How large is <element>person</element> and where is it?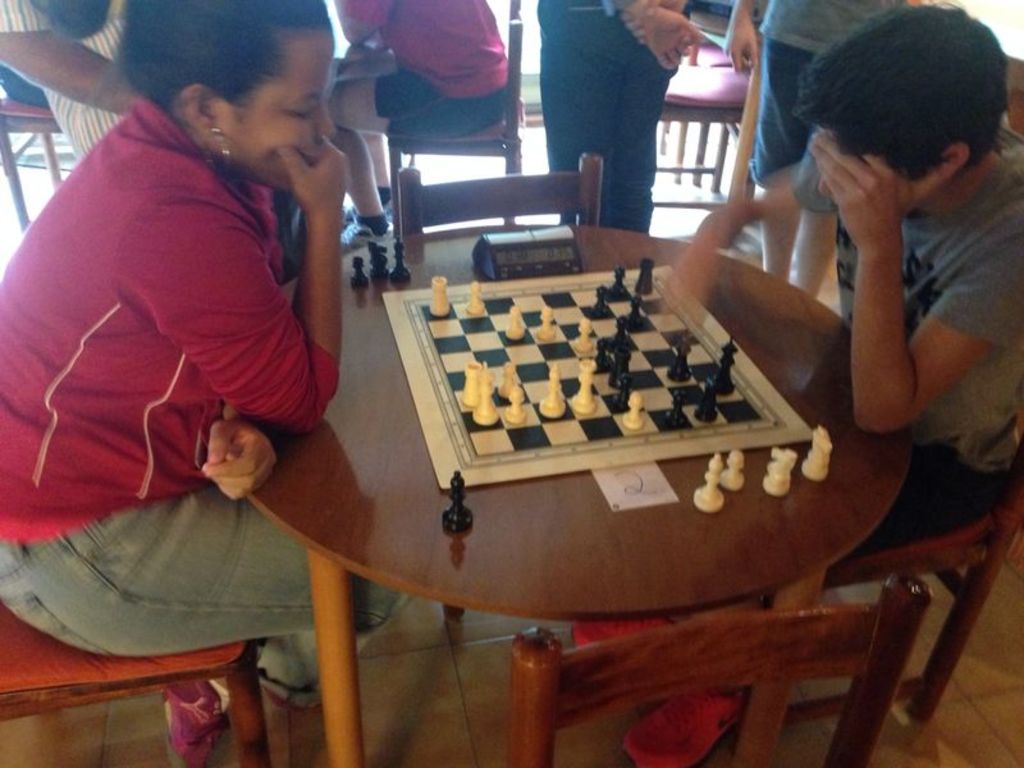
Bounding box: {"left": 0, "top": 0, "right": 412, "bottom": 767}.
